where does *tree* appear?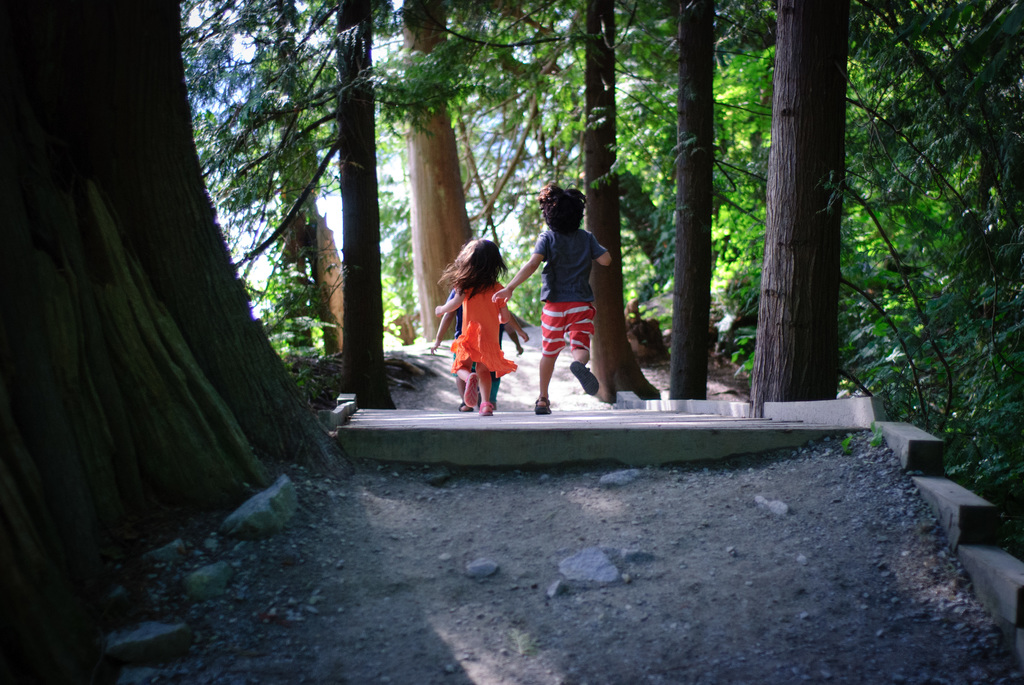
Appears at bbox(333, 0, 400, 410).
